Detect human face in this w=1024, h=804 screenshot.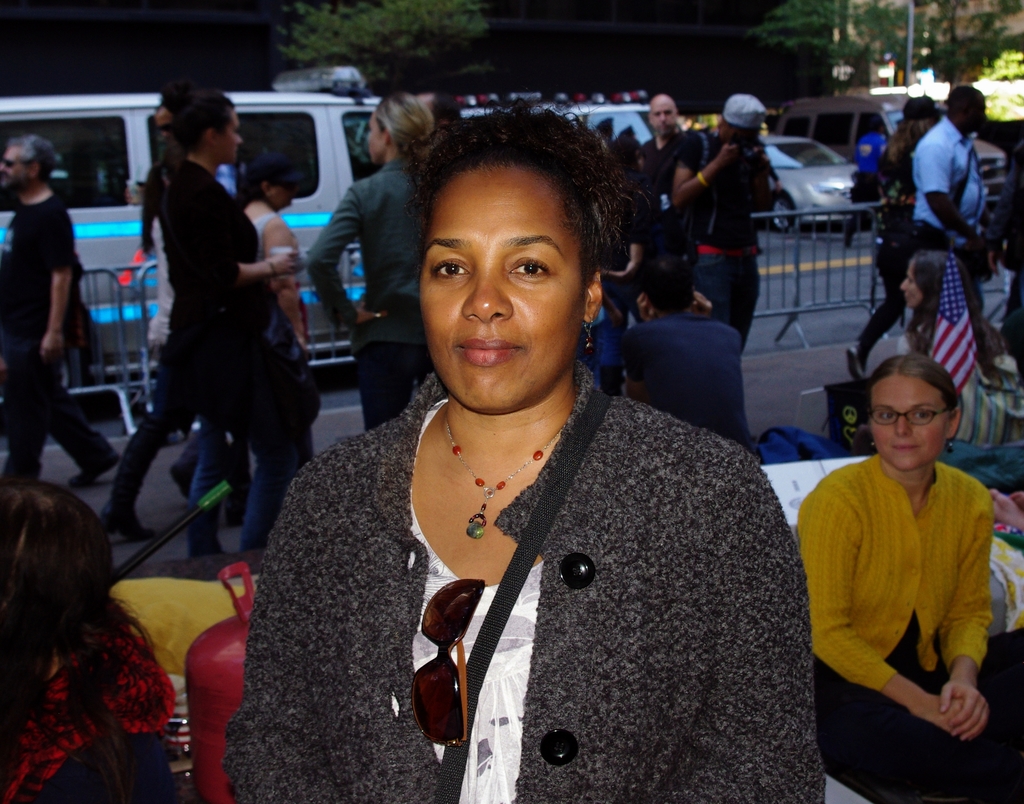
Detection: locate(419, 170, 586, 412).
